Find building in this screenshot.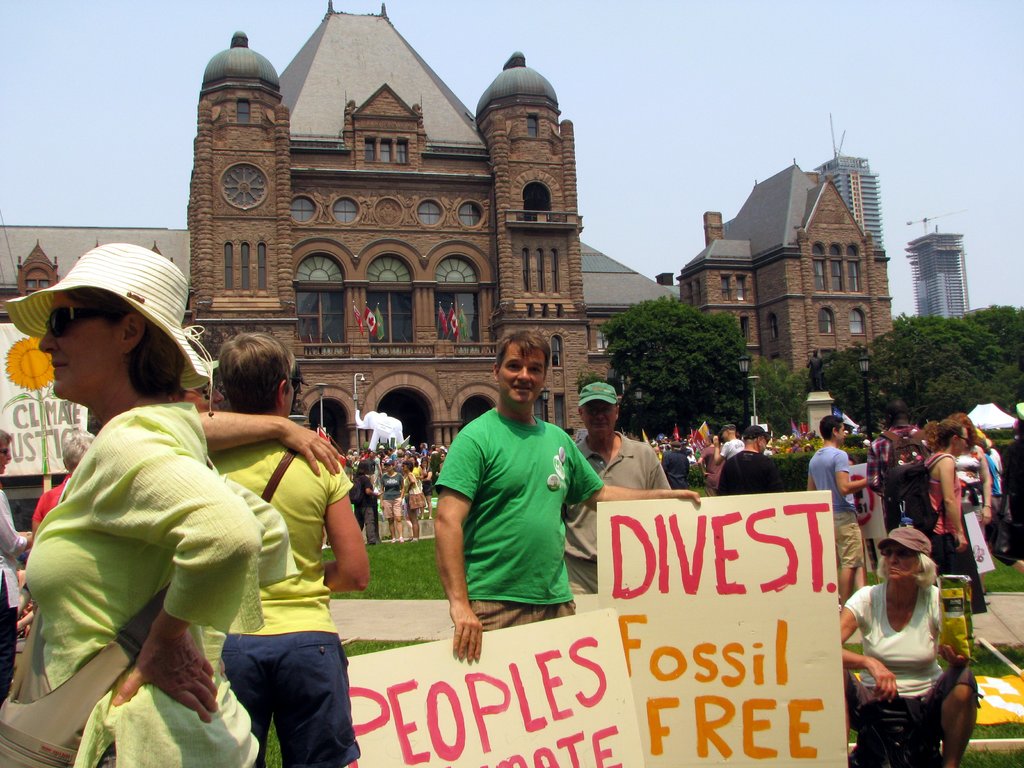
The bounding box for building is [184,0,607,468].
